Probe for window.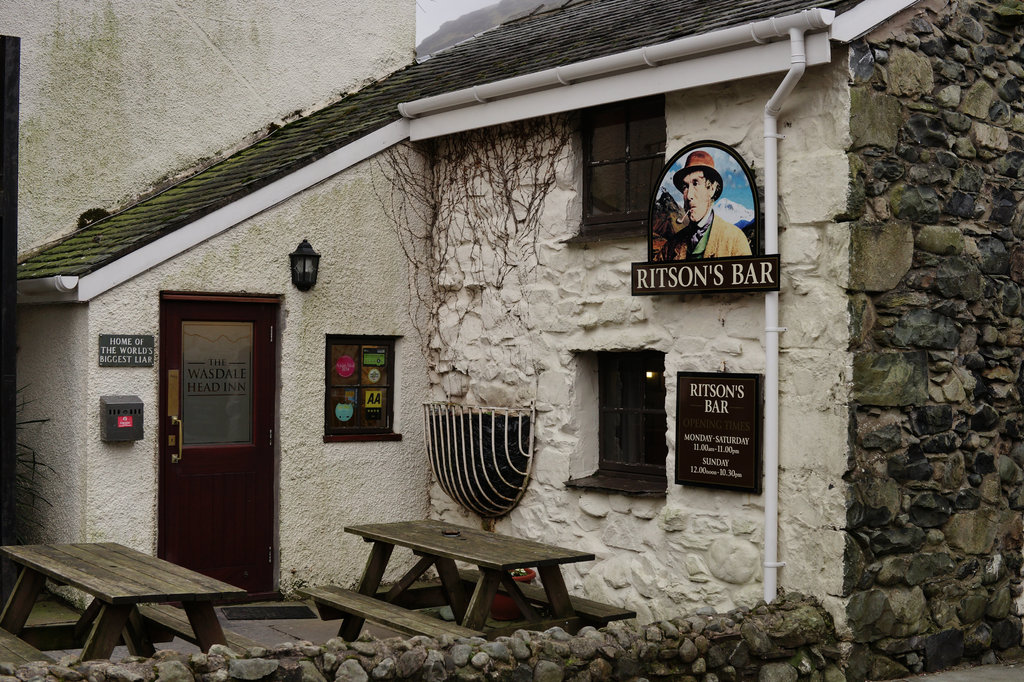
Probe result: 325 335 399 430.
